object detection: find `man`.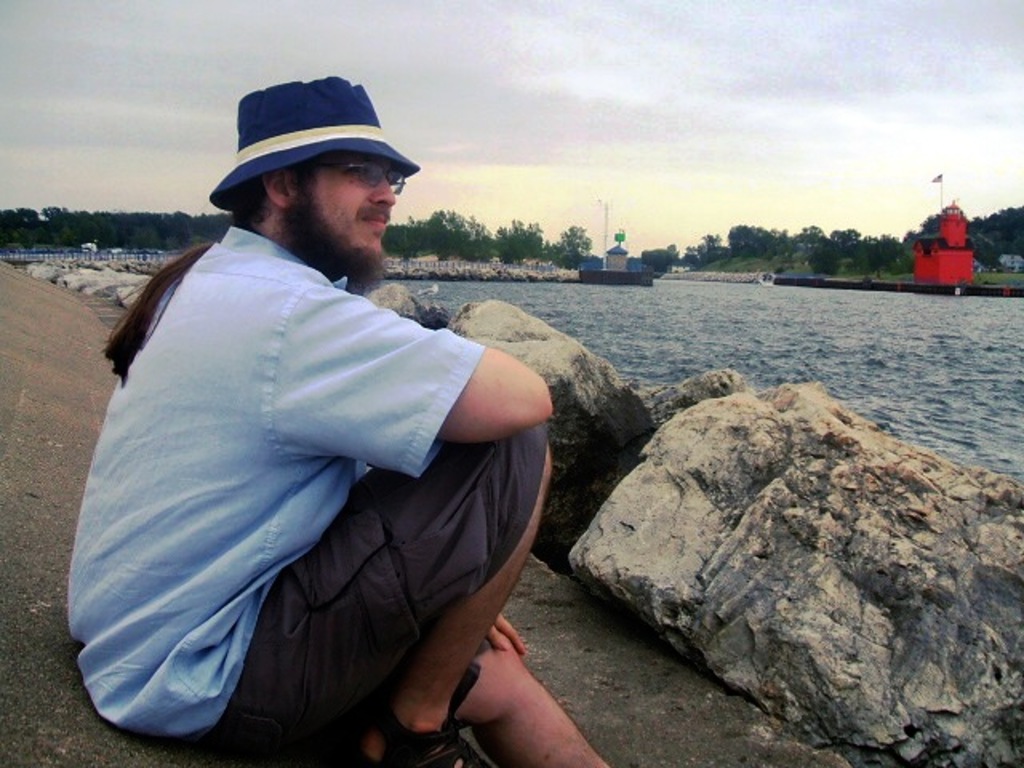
locate(80, 67, 565, 767).
